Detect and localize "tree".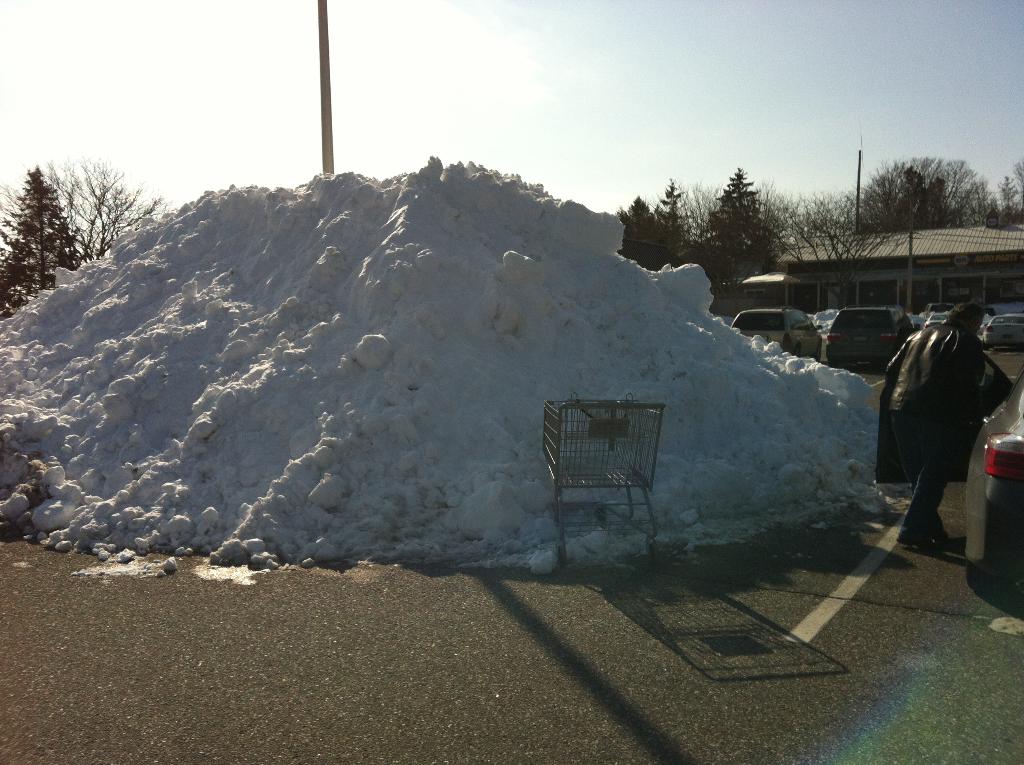
Localized at [996,166,1023,239].
